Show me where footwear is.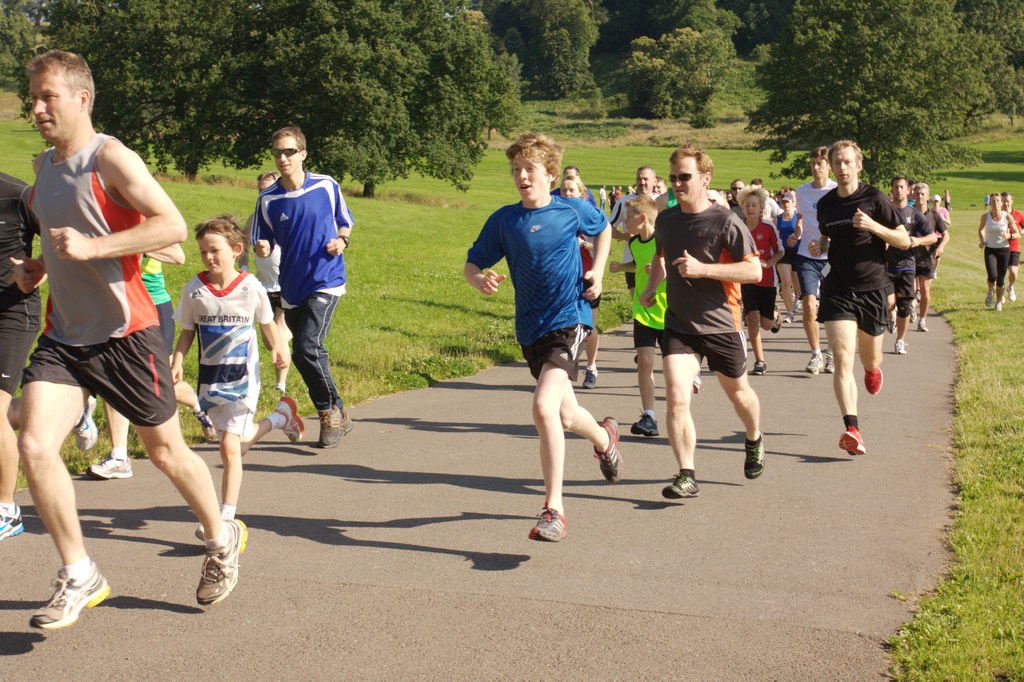
footwear is at box(909, 298, 916, 323).
